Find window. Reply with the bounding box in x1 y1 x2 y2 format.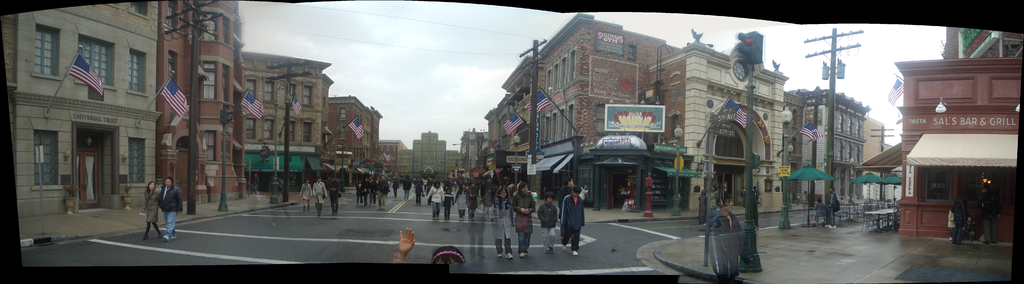
391 147 395 152.
